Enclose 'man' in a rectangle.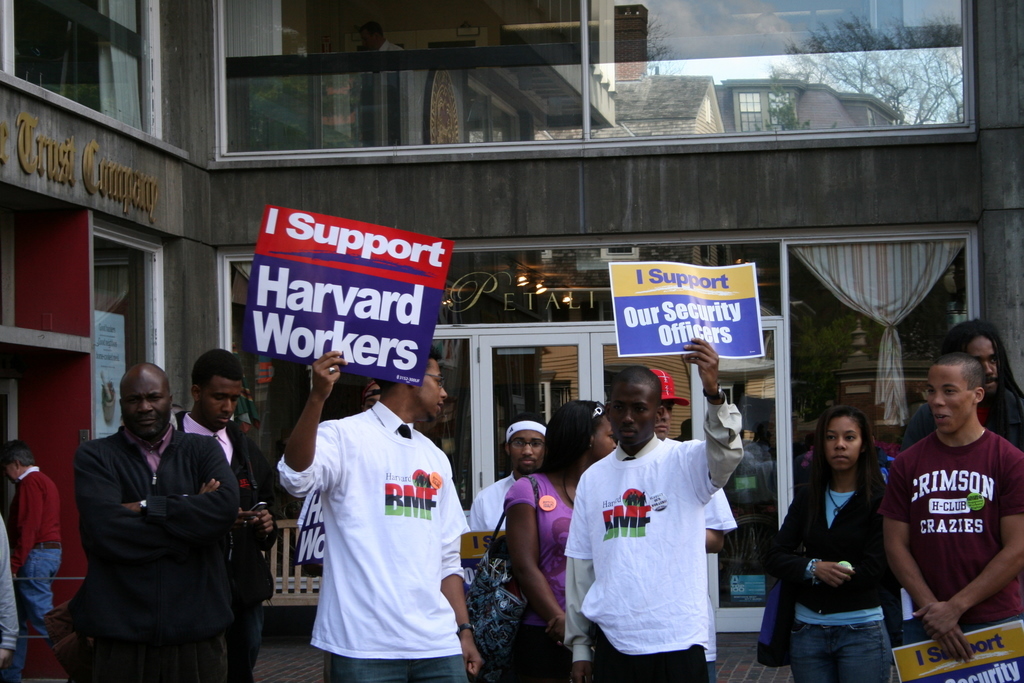
box(472, 419, 551, 526).
